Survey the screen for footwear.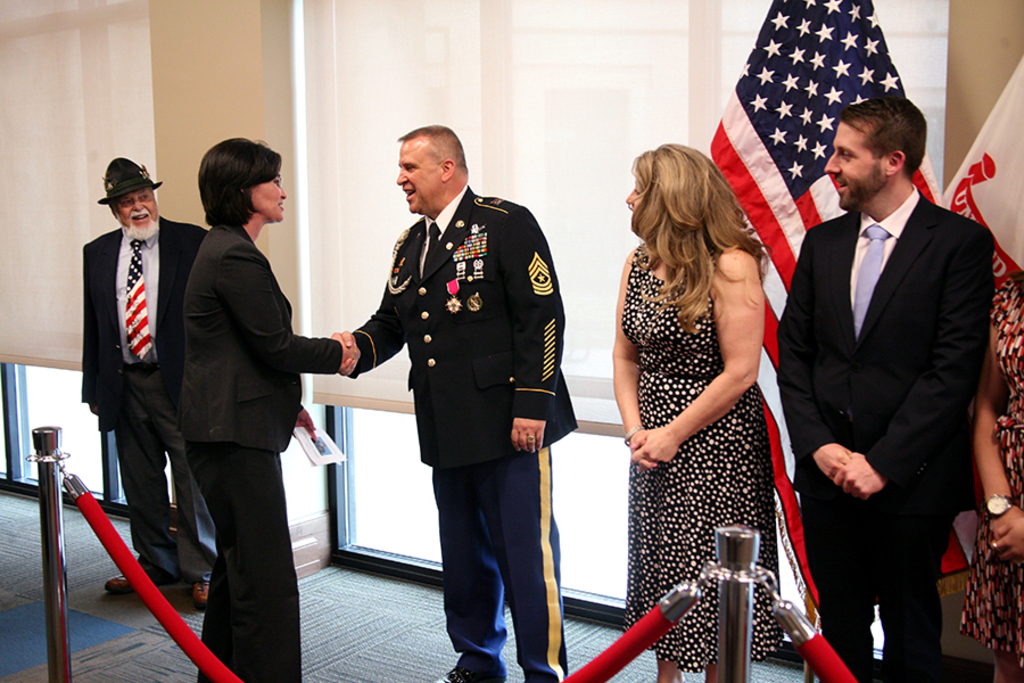
Survey found: locate(432, 664, 502, 682).
